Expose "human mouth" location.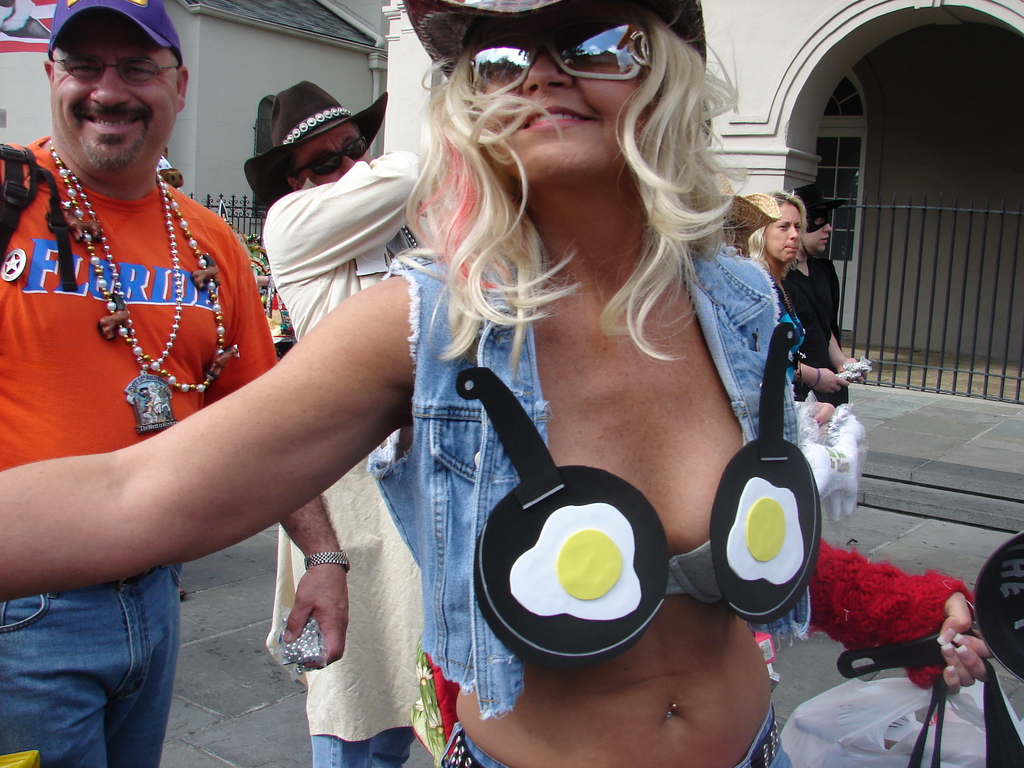
Exposed at rect(508, 98, 605, 138).
